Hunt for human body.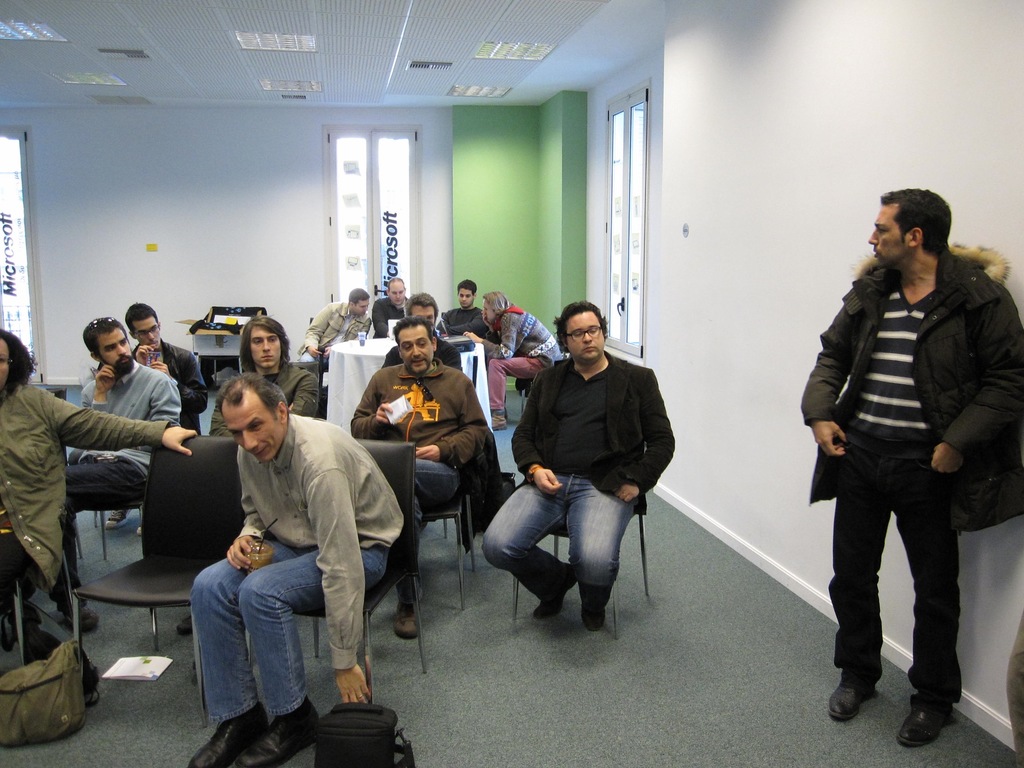
Hunted down at 190/365/402/739.
